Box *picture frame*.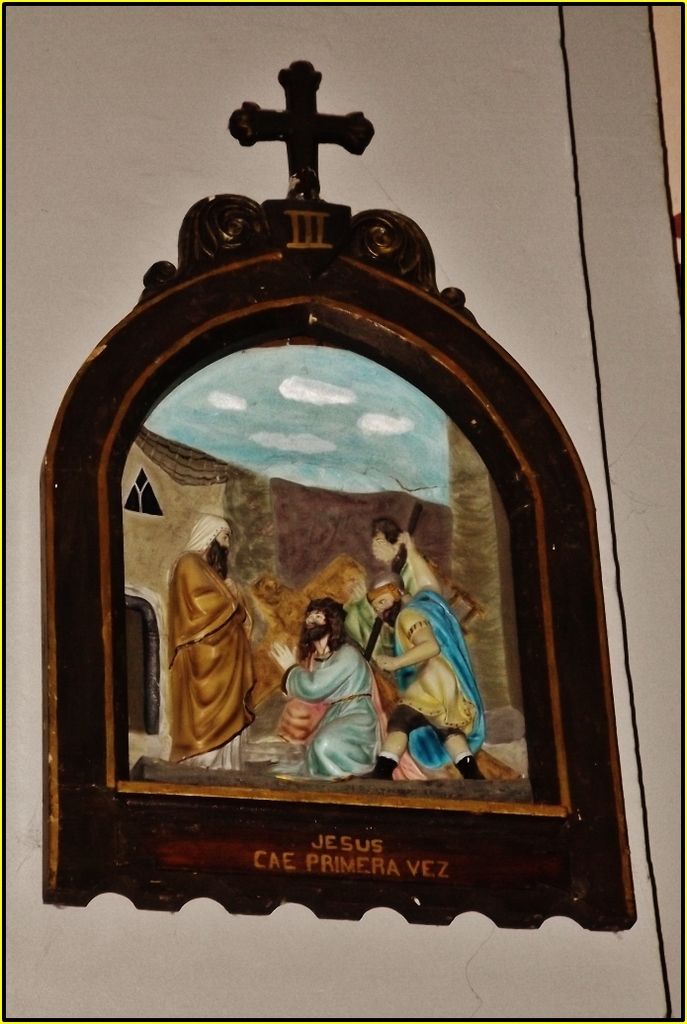
crop(38, 54, 643, 937).
